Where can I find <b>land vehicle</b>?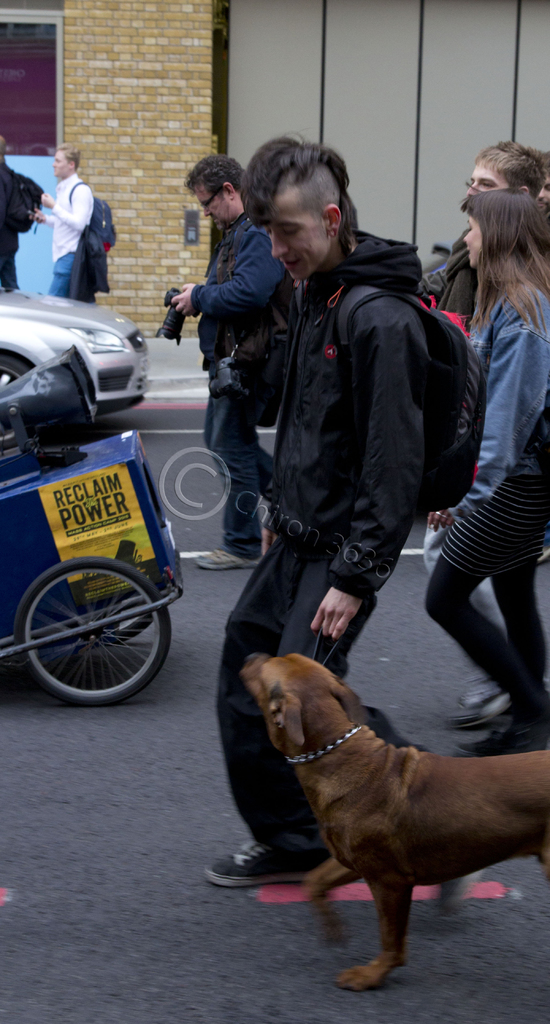
You can find it at left=0, top=288, right=150, bottom=435.
